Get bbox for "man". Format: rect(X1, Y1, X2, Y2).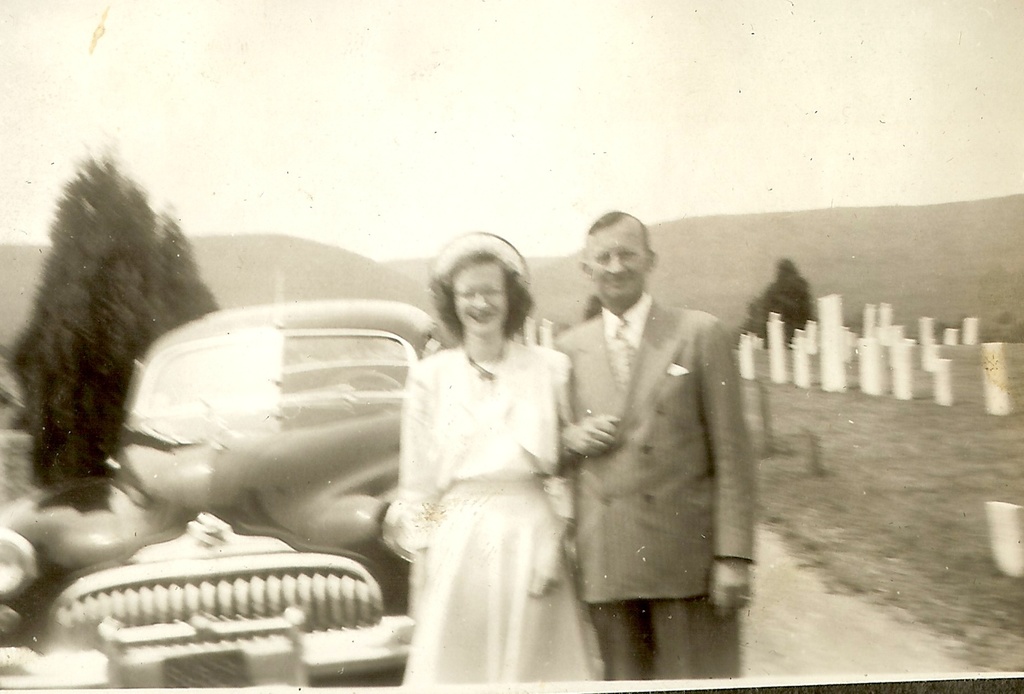
rect(540, 204, 772, 693).
